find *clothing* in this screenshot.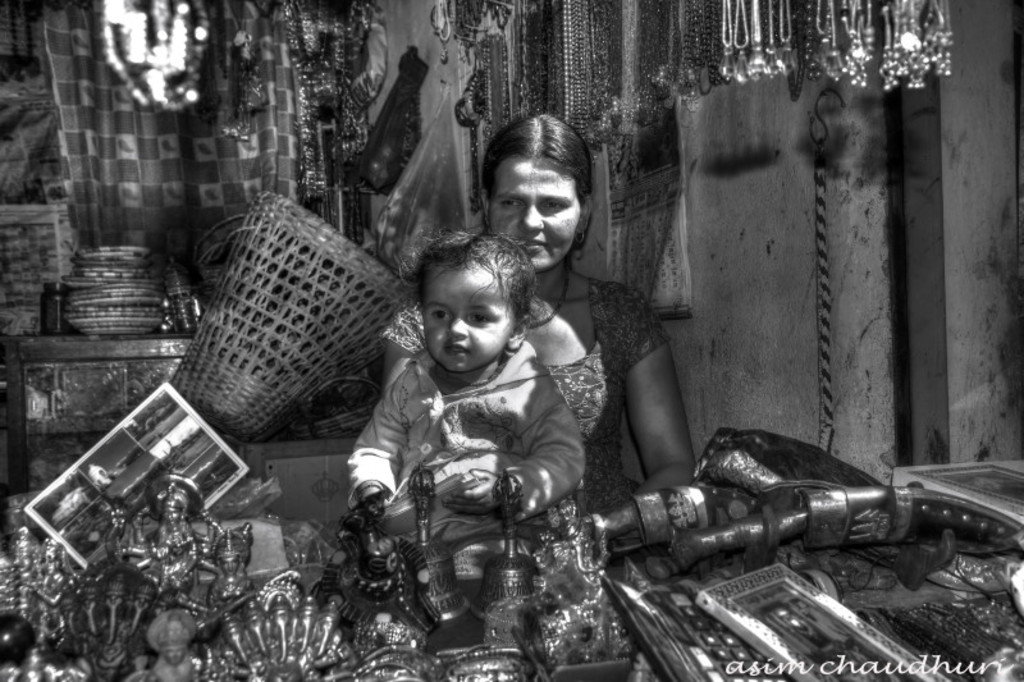
The bounding box for *clothing* is 380:266:687:681.
